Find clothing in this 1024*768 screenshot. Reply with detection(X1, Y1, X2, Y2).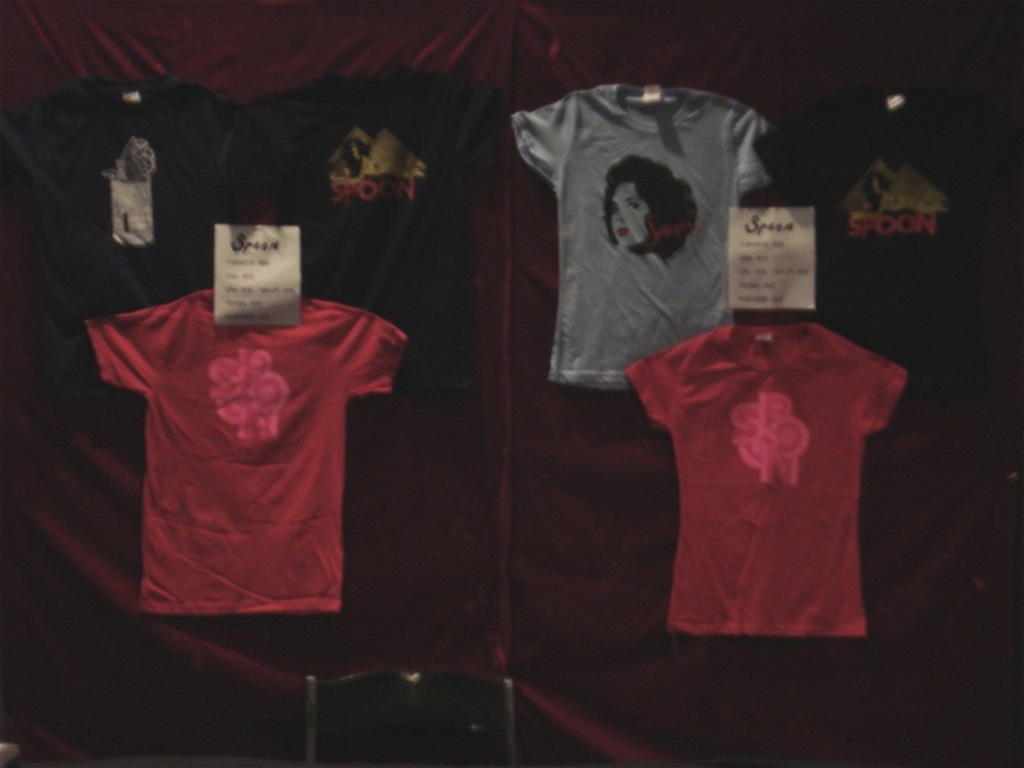
detection(623, 321, 916, 636).
